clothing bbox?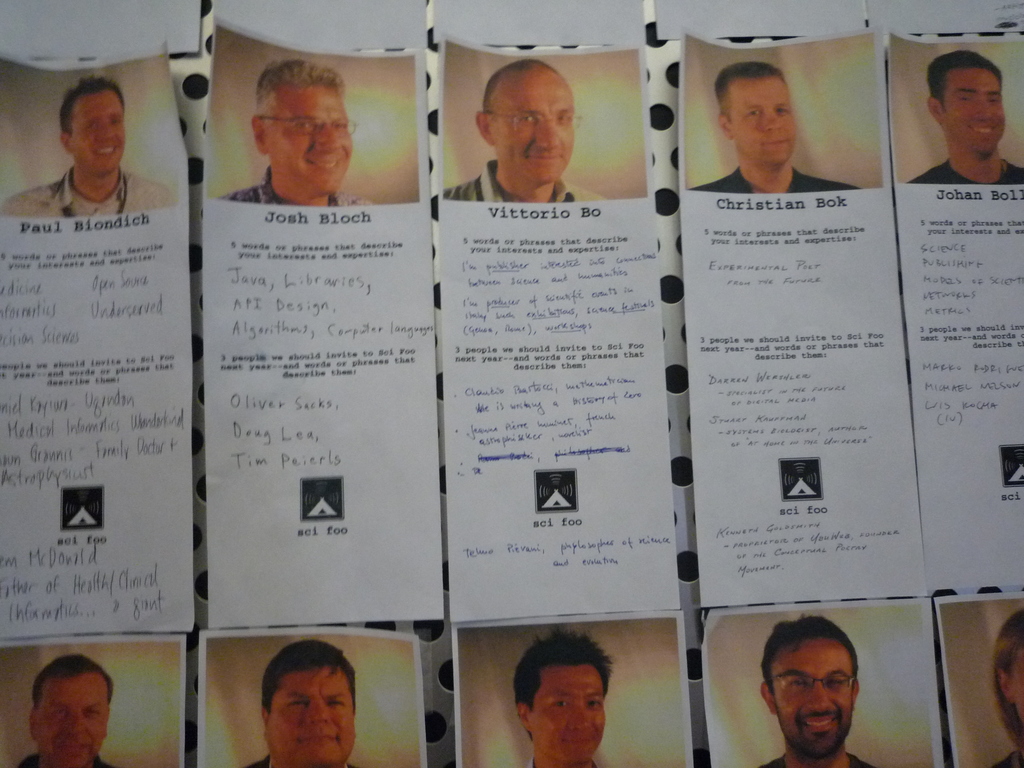
region(698, 166, 861, 189)
